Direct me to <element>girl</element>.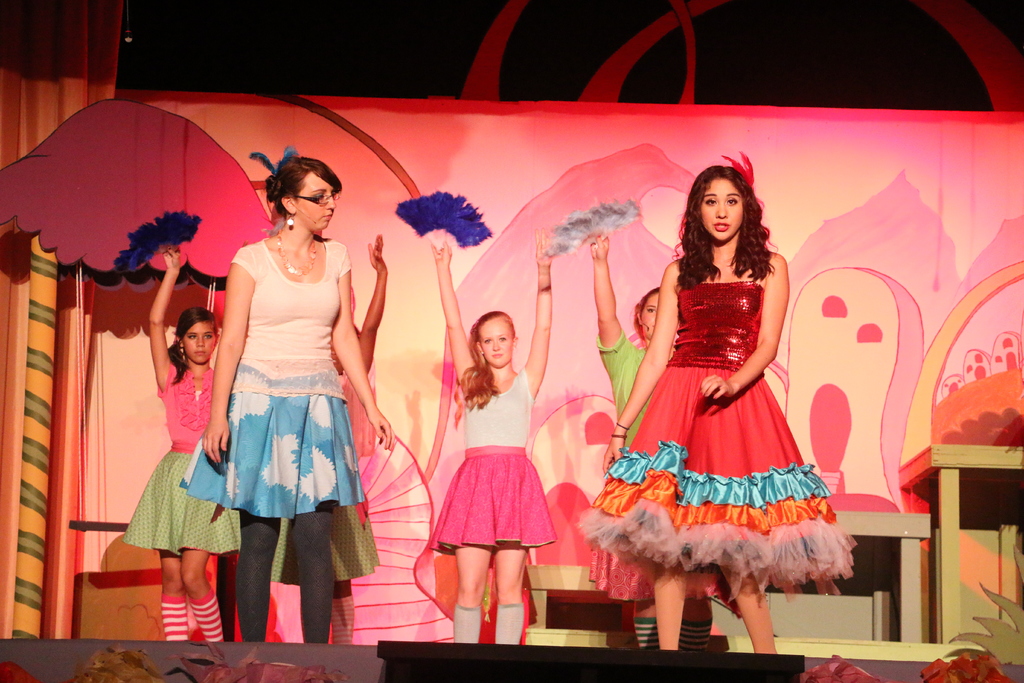
Direction: [114,238,248,649].
